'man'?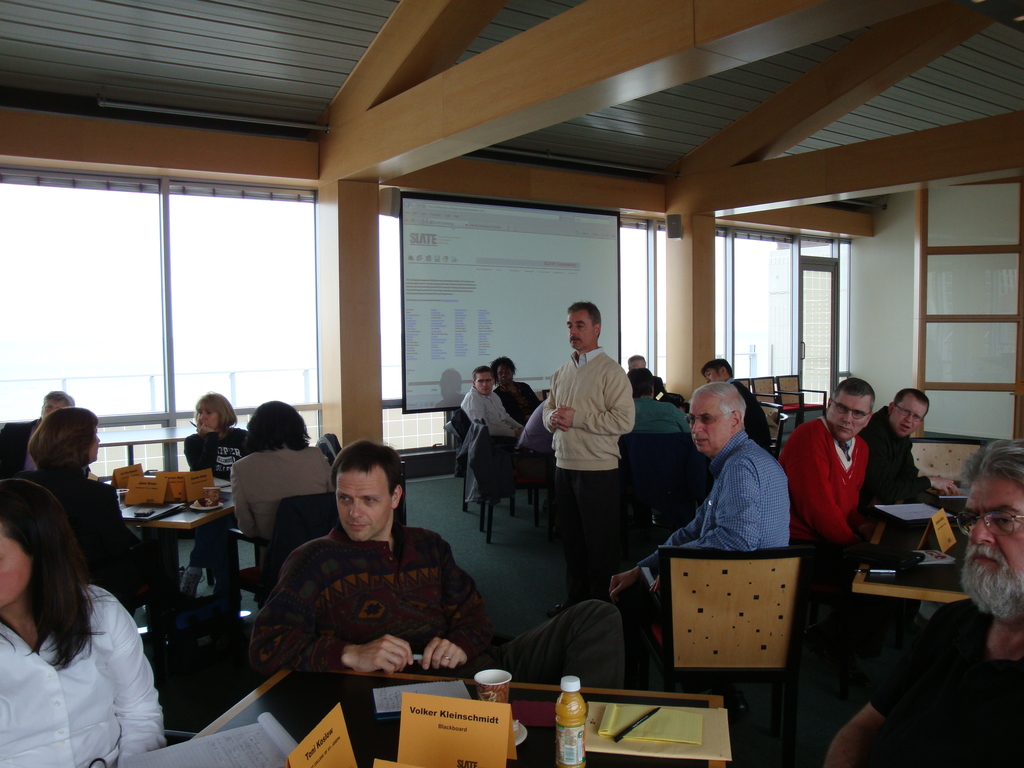
Rect(625, 352, 650, 367)
